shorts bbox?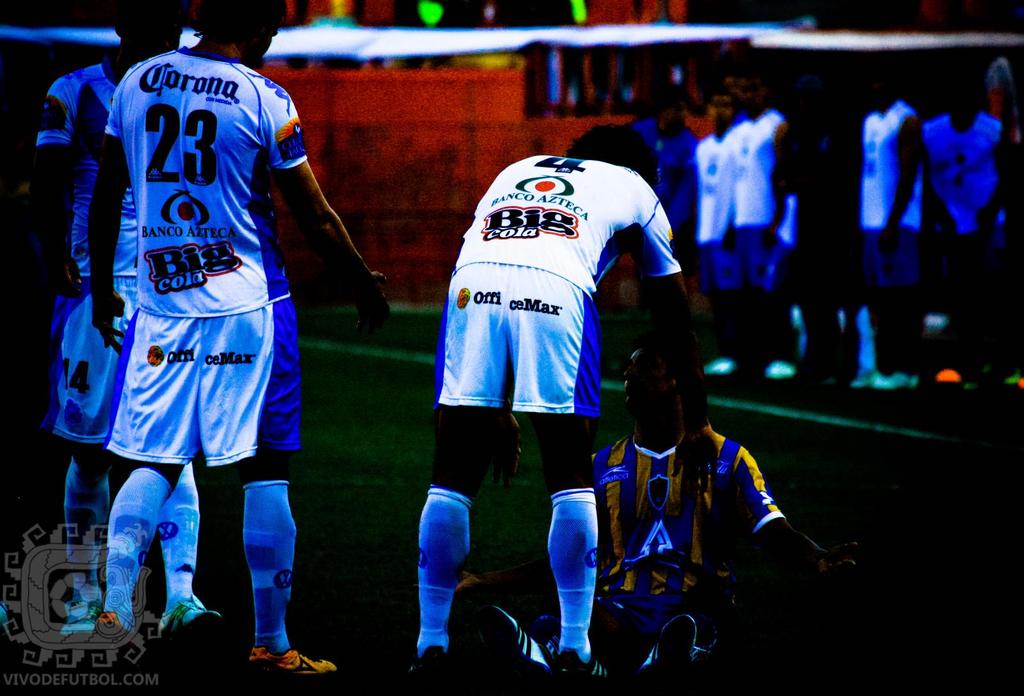
[x1=735, y1=223, x2=792, y2=289]
